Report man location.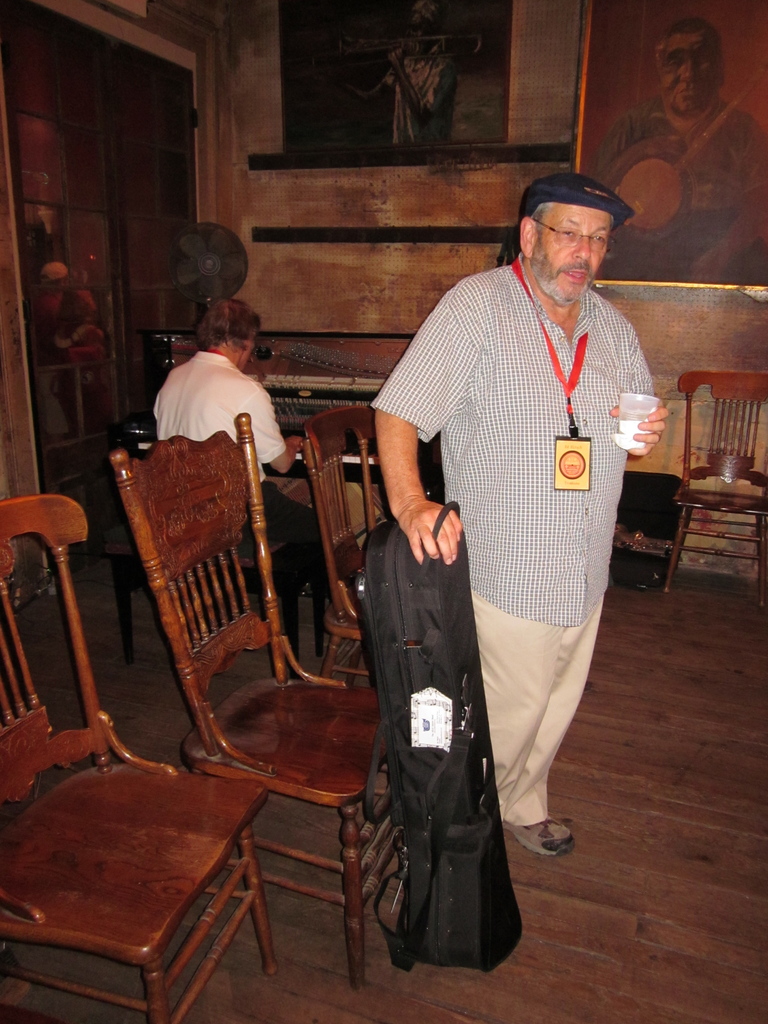
Report: locate(341, 0, 460, 147).
